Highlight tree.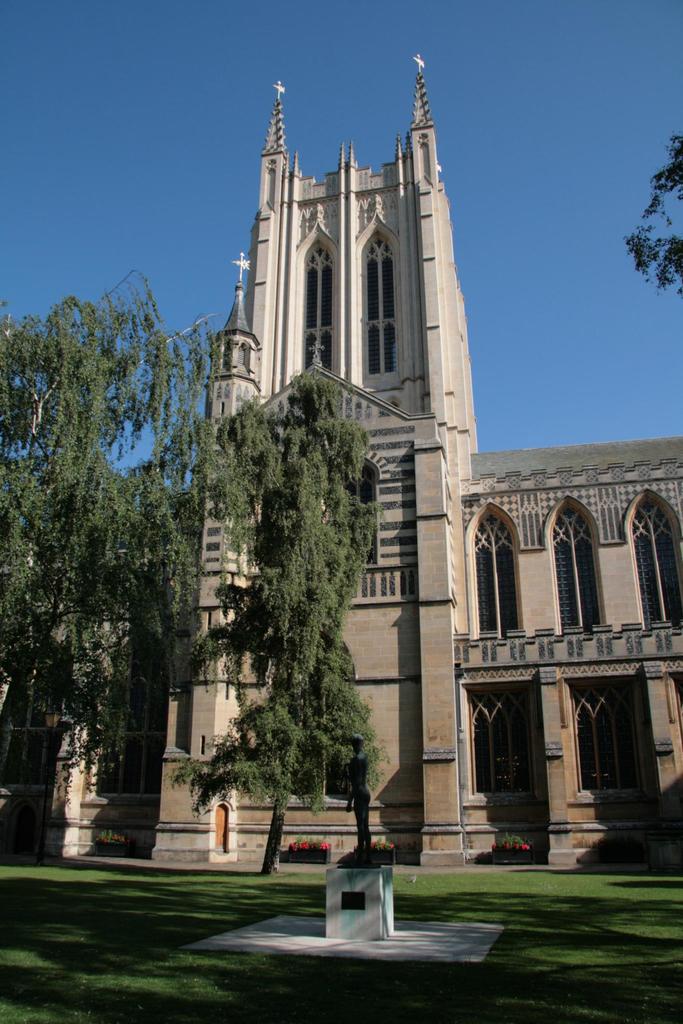
Highlighted region: 621 145 682 310.
